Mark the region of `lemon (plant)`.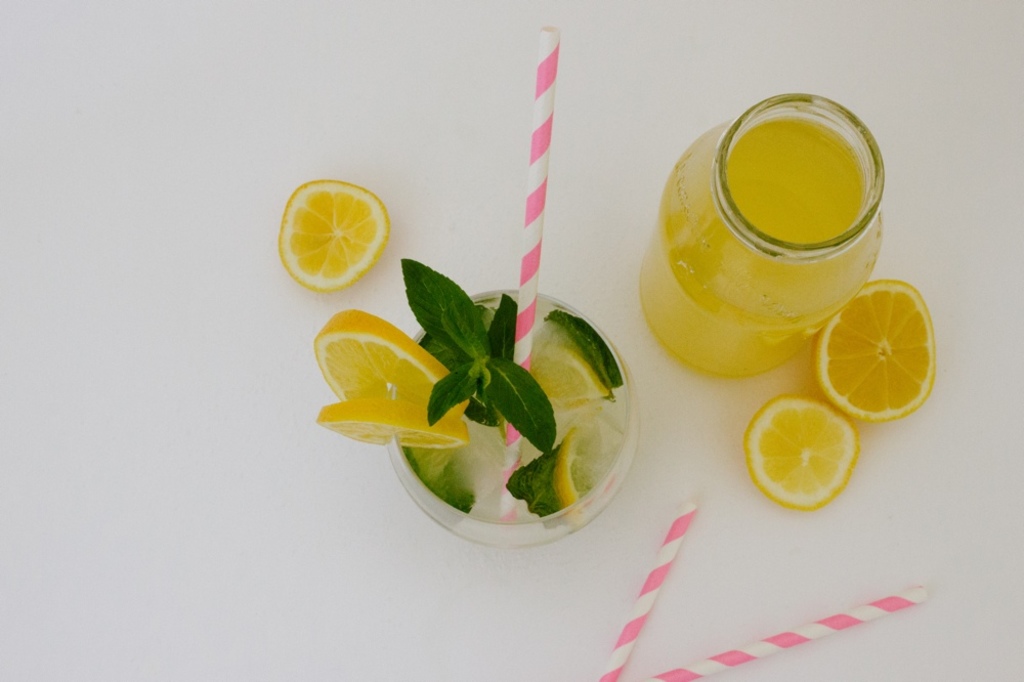
Region: [x1=321, y1=399, x2=466, y2=452].
